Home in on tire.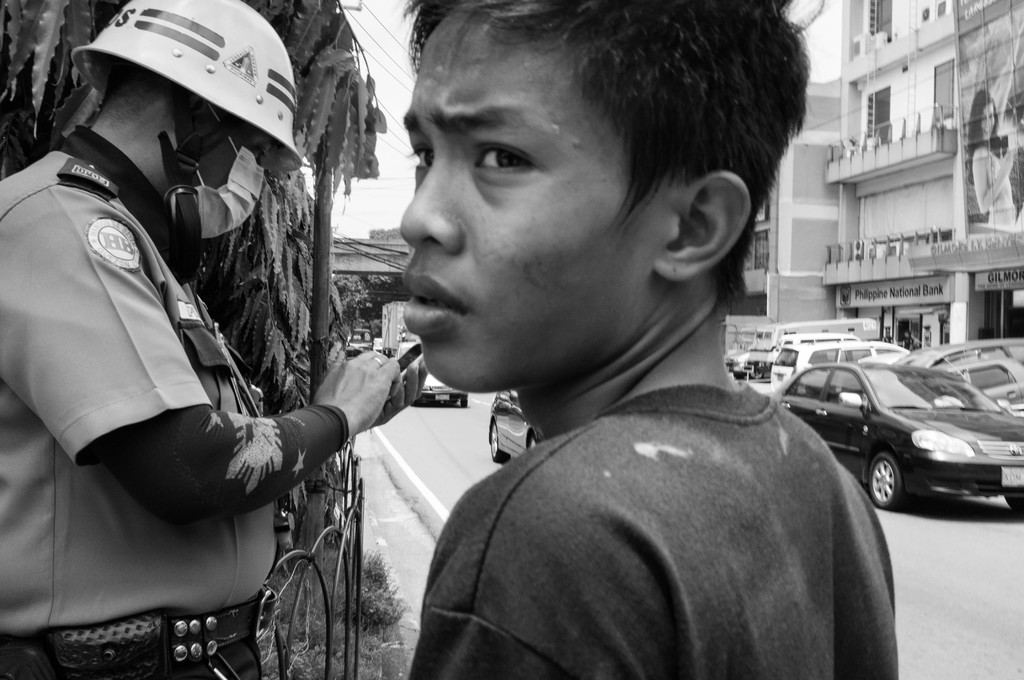
Homed in at 460:393:466:406.
